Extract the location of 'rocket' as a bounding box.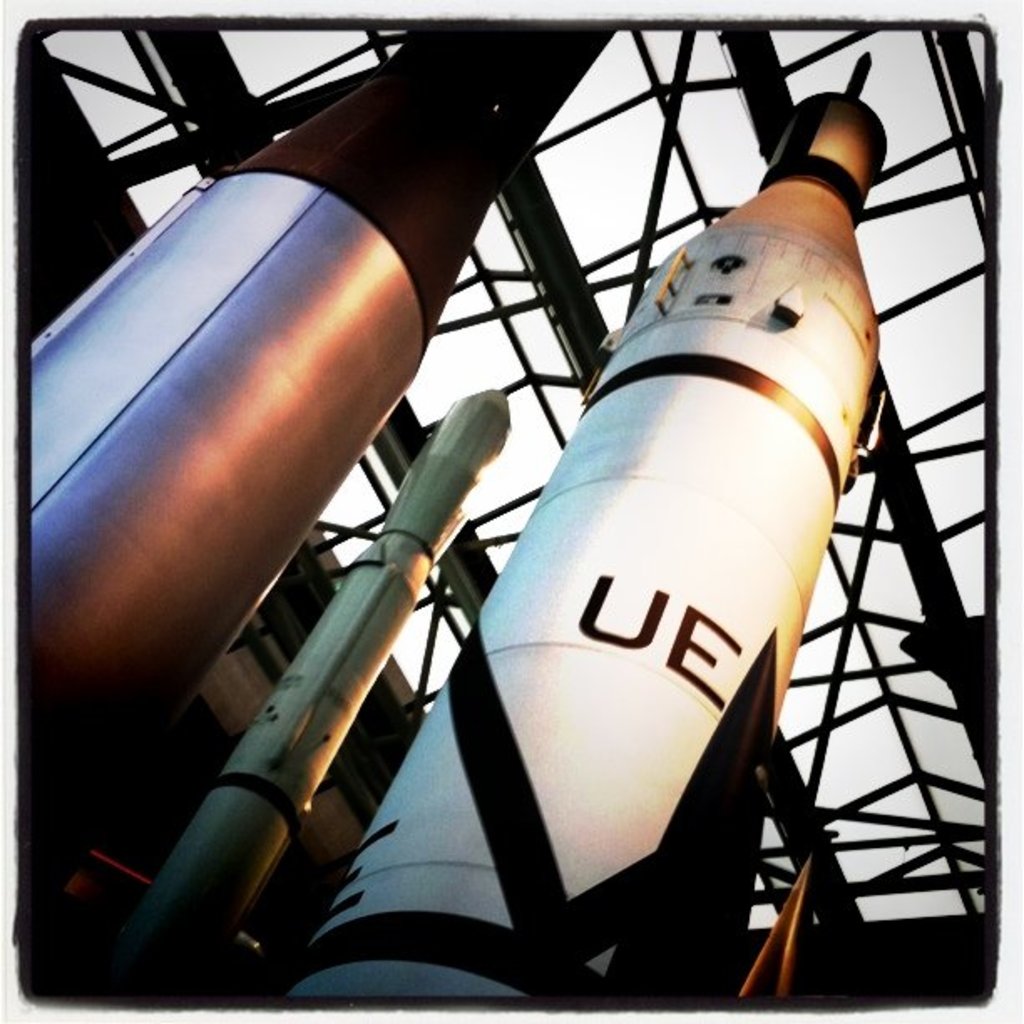
(x1=387, y1=120, x2=940, y2=987).
